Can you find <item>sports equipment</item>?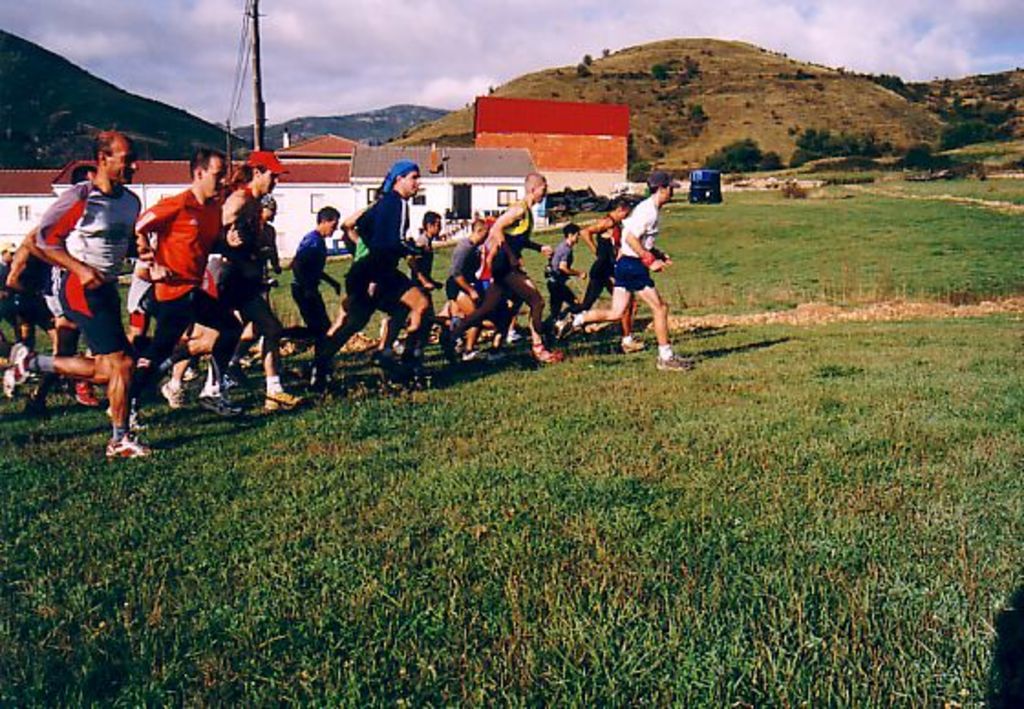
Yes, bounding box: (left=104, top=437, right=155, bottom=459).
